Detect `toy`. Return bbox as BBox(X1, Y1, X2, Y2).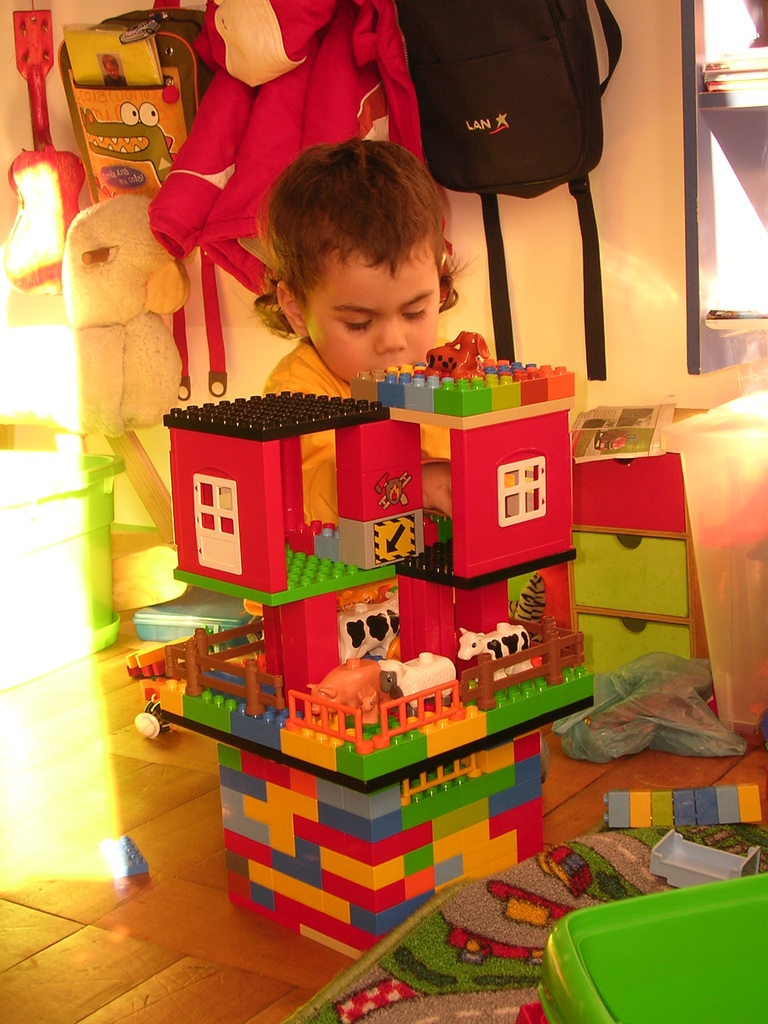
BBox(77, 97, 184, 188).
